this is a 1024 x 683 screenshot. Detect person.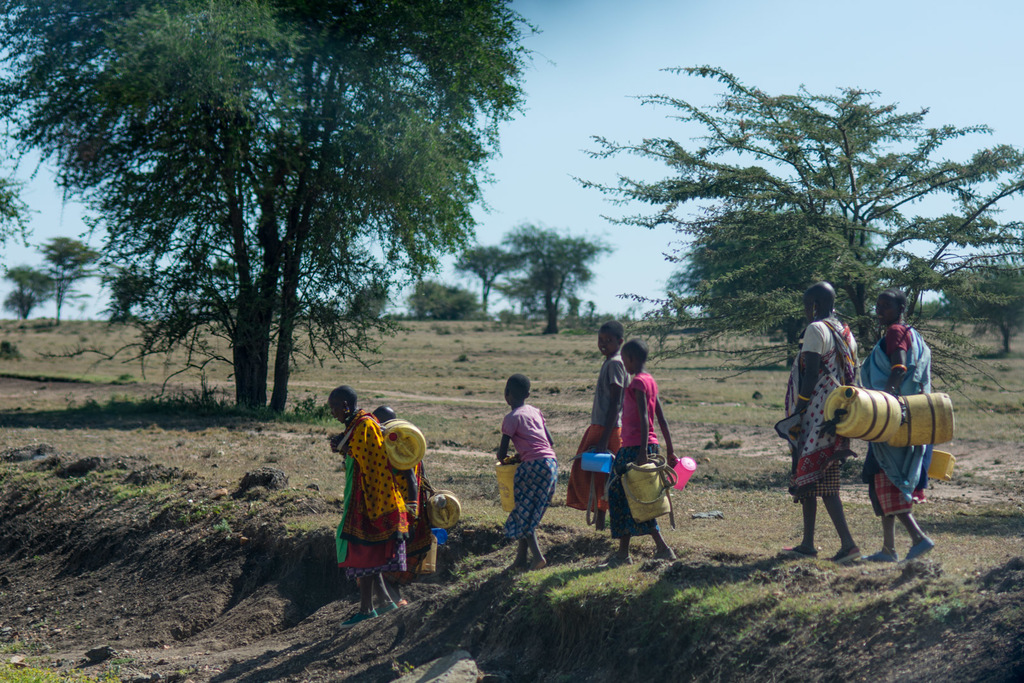
(x1=372, y1=403, x2=439, y2=607).
